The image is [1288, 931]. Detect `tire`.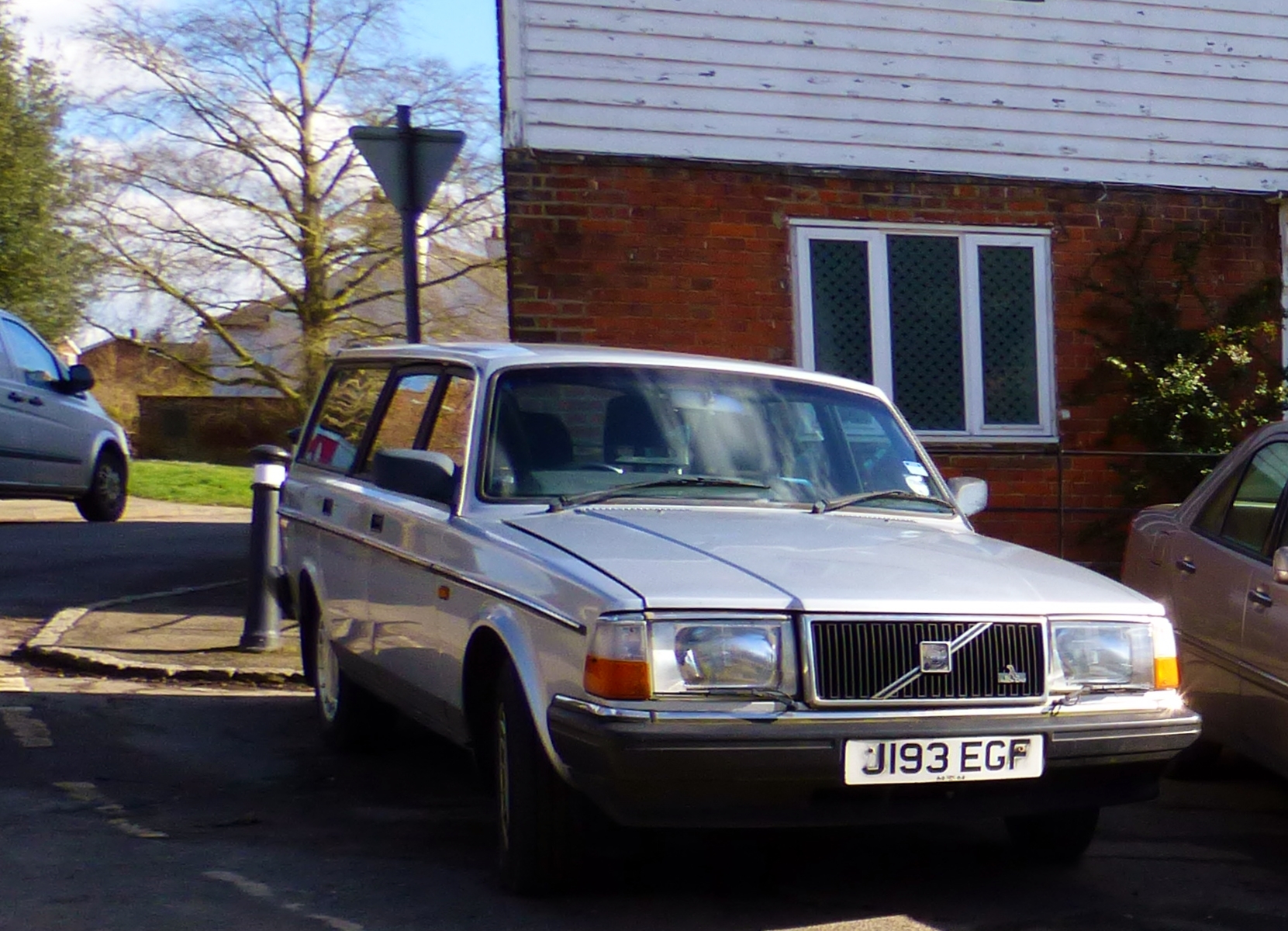
Detection: detection(784, 582, 859, 676).
